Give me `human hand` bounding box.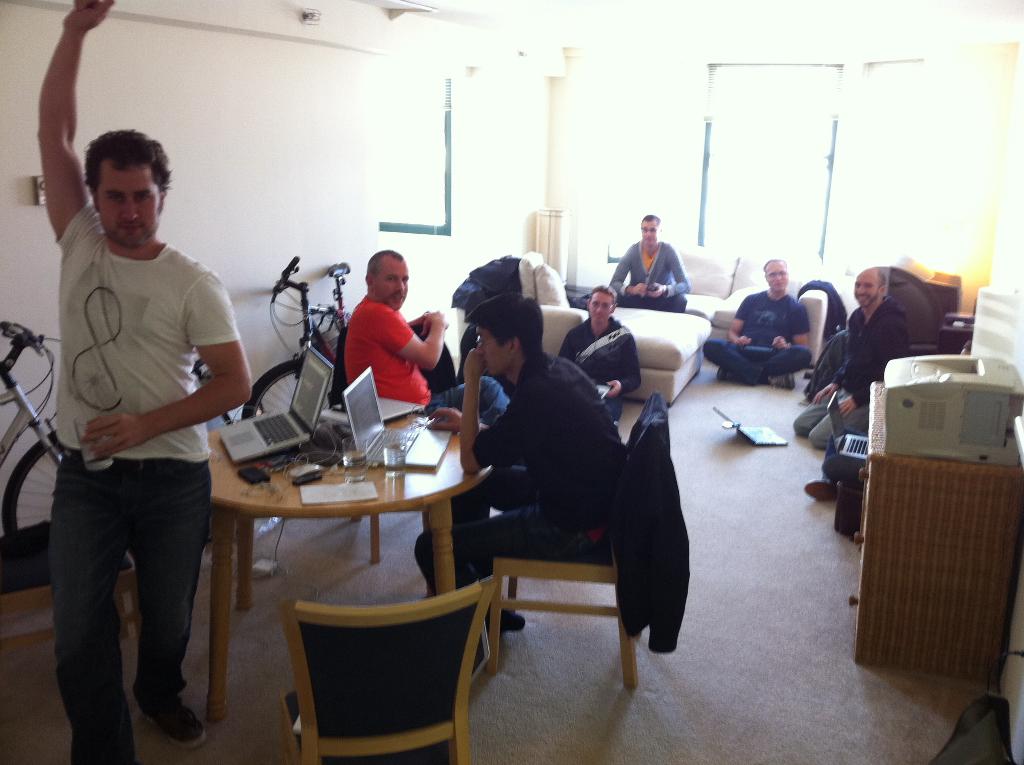
detection(630, 282, 648, 298).
